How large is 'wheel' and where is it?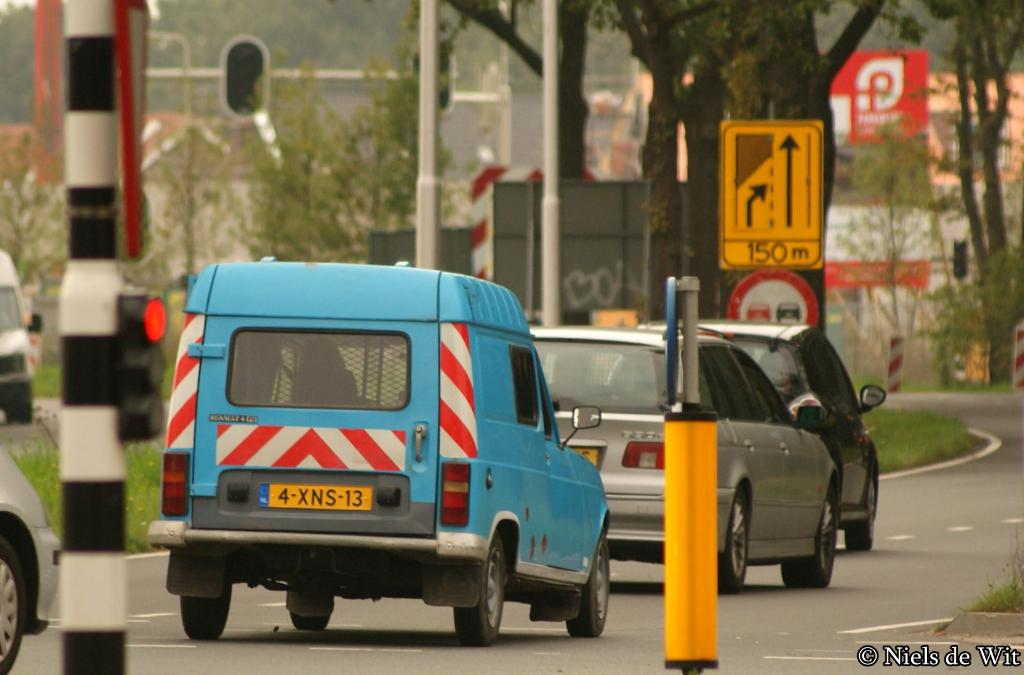
Bounding box: <box>782,489,837,589</box>.
